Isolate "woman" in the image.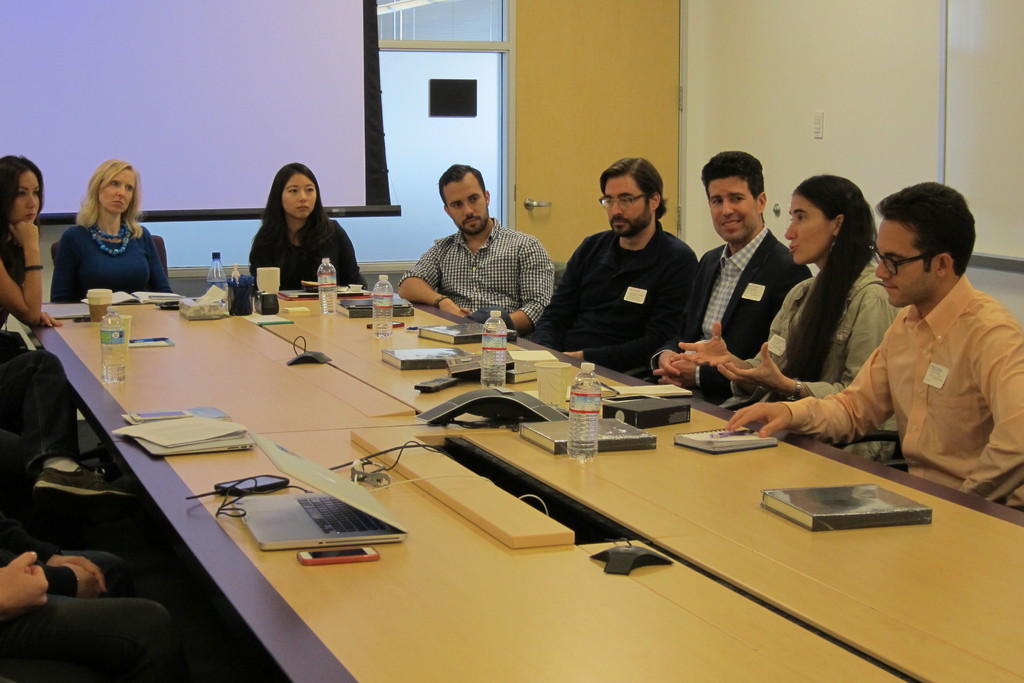
Isolated region: 42, 155, 164, 310.
